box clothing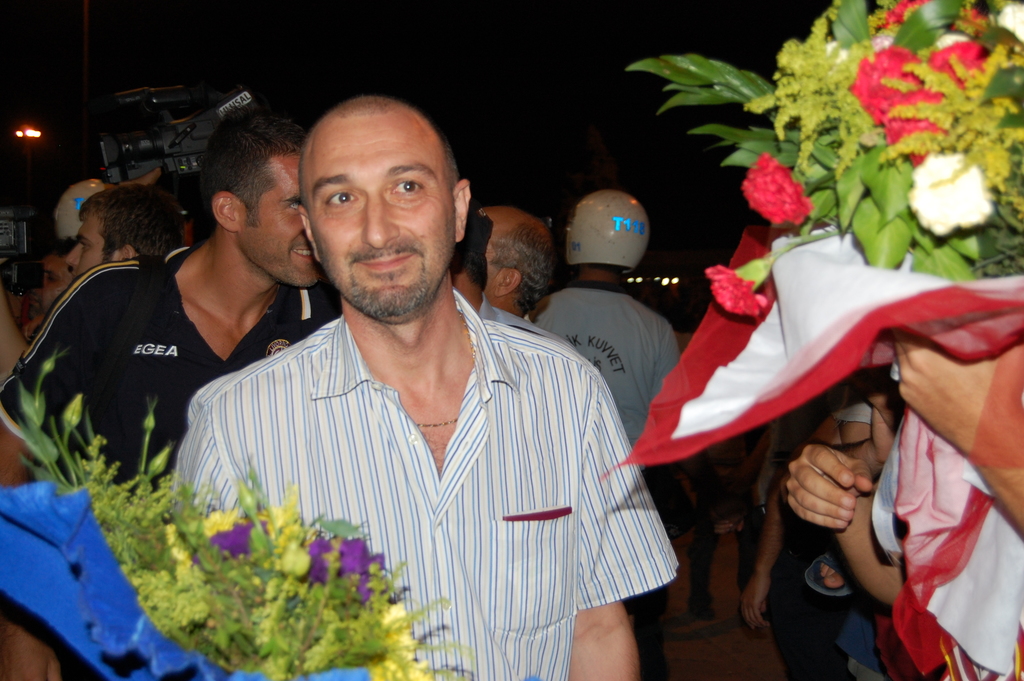
[198, 266, 655, 653]
